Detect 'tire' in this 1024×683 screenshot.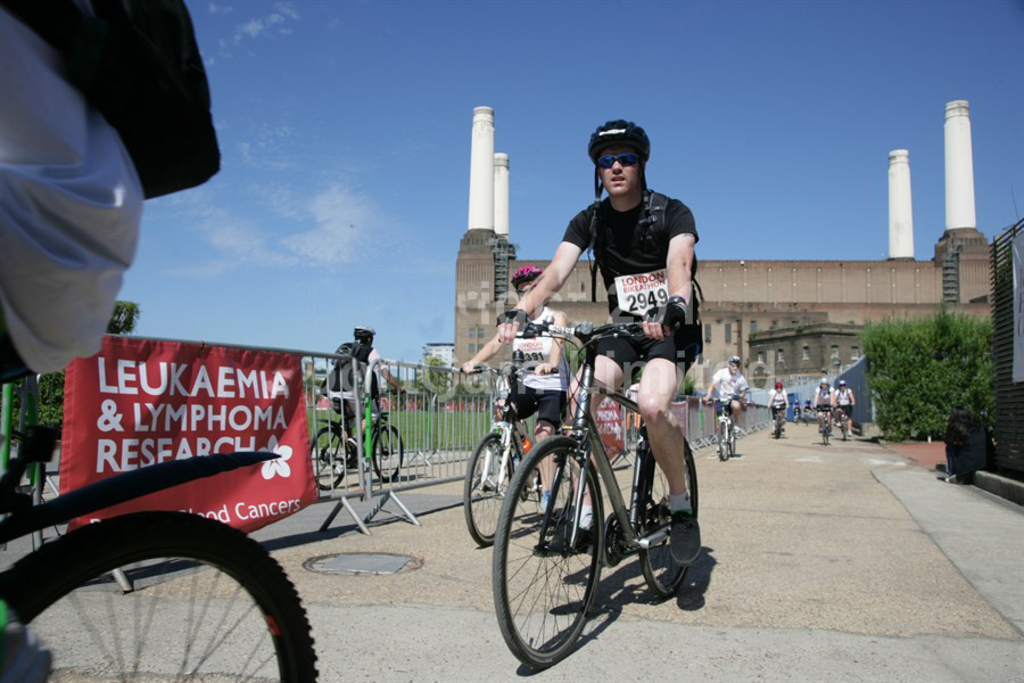
Detection: bbox=(496, 438, 602, 666).
